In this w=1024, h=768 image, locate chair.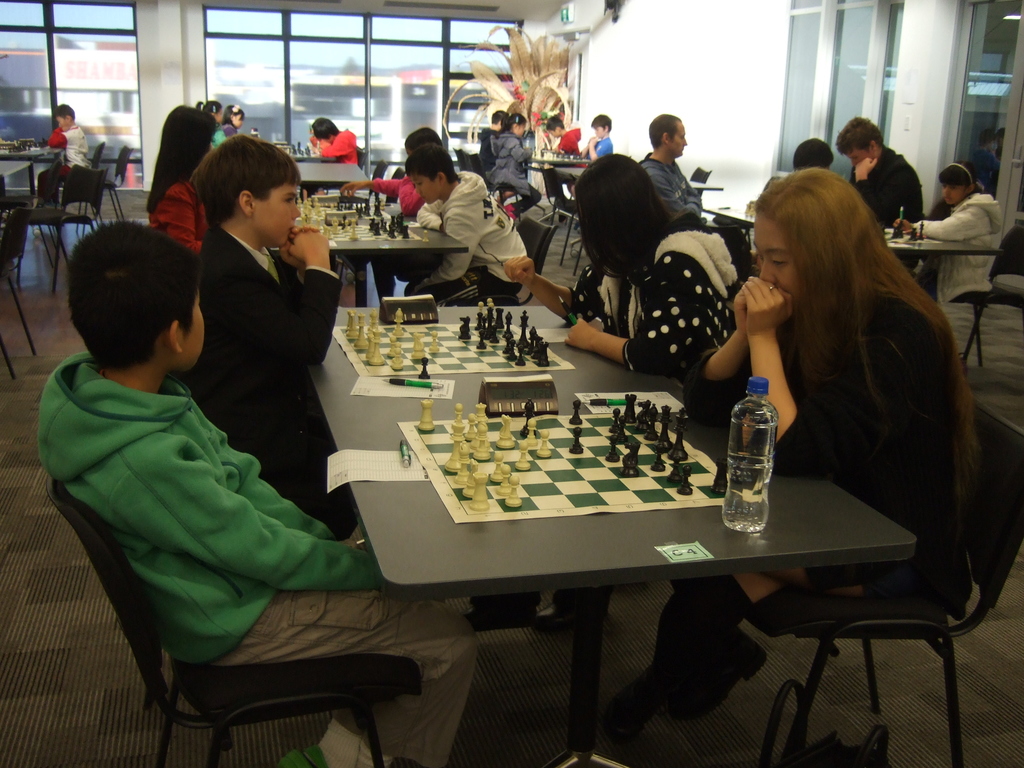
Bounding box: [453,147,518,214].
